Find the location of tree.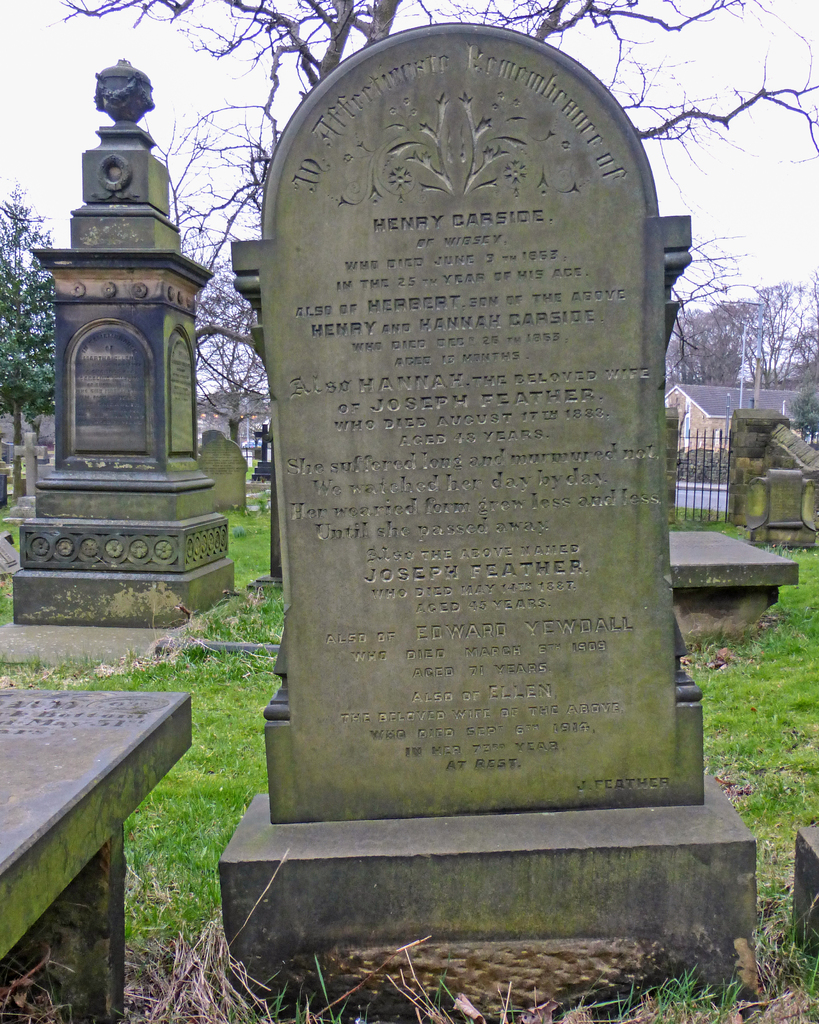
Location: 54:0:818:463.
